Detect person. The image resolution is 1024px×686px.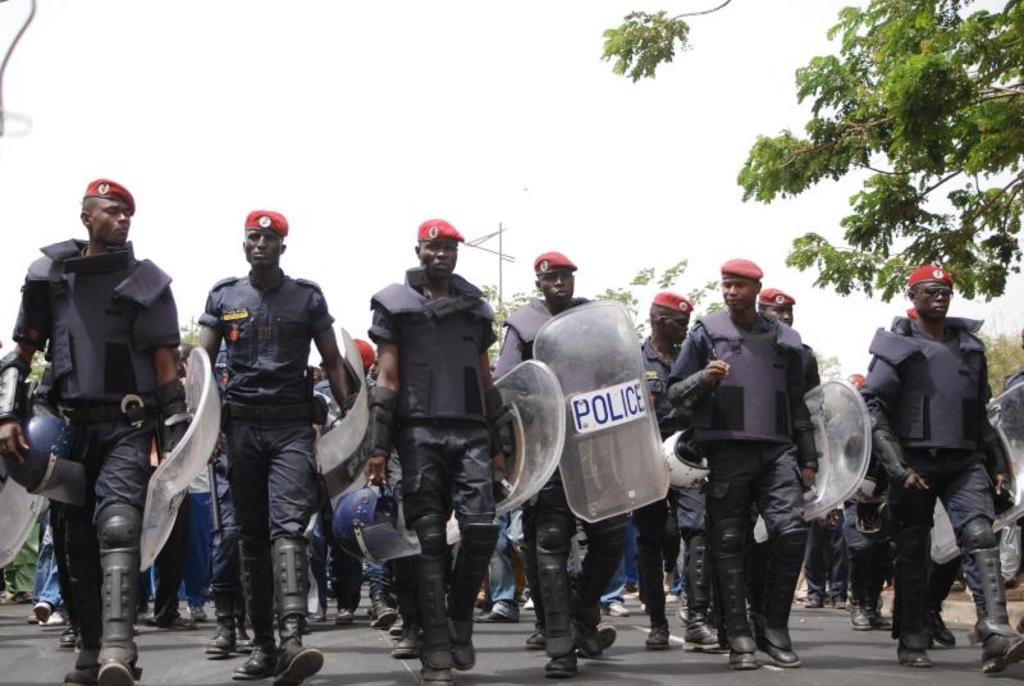
bbox(357, 211, 512, 685).
